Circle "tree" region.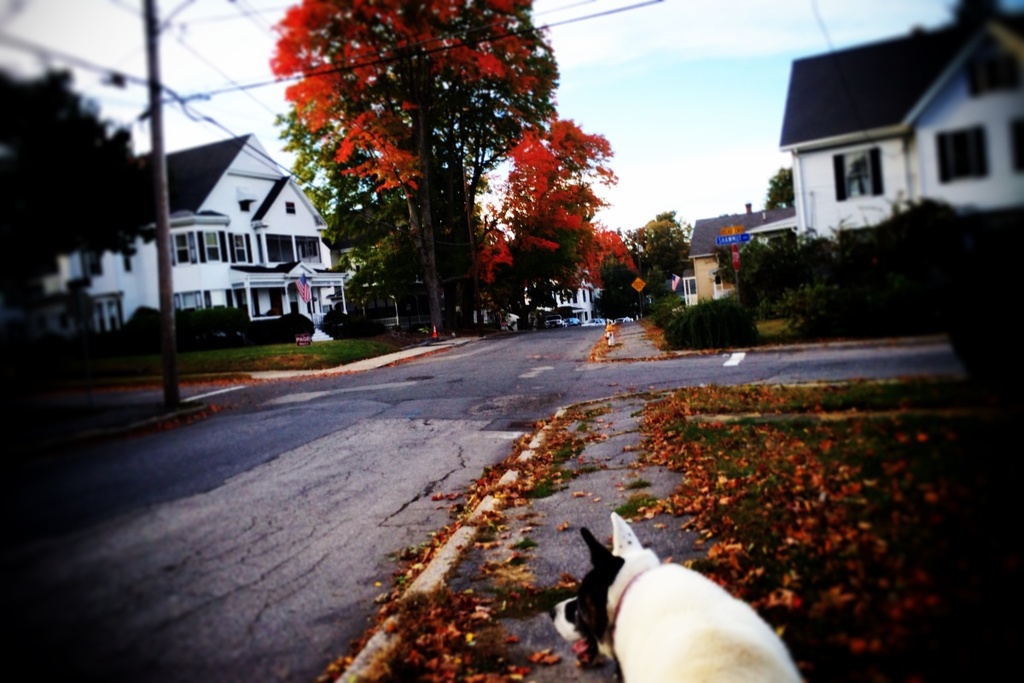
Region: rect(658, 302, 748, 334).
